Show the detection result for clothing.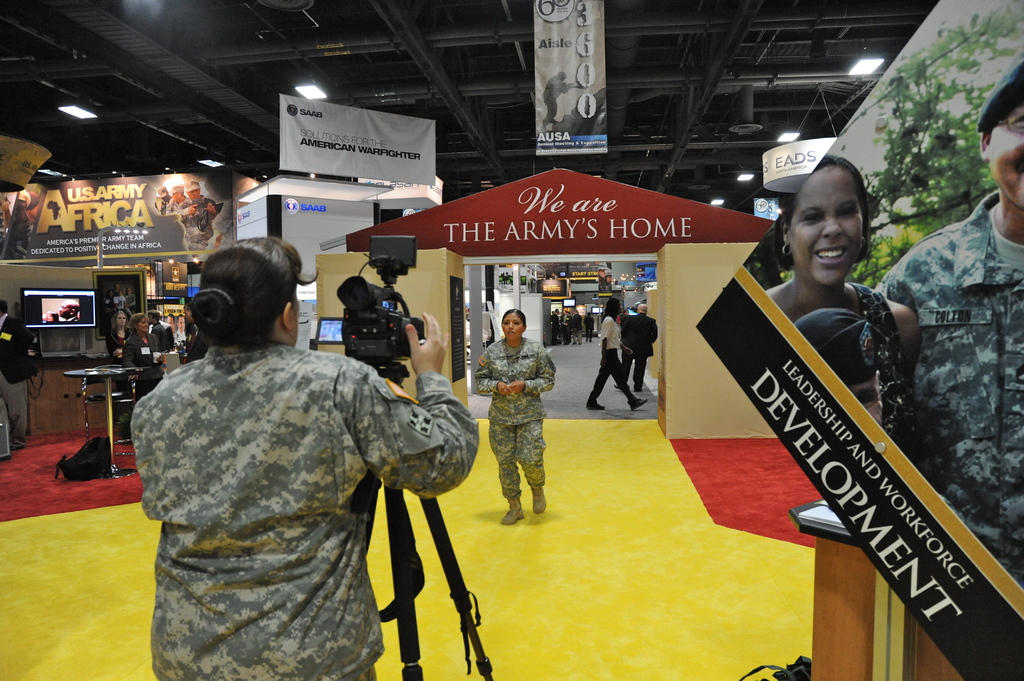
x1=591, y1=313, x2=636, y2=406.
